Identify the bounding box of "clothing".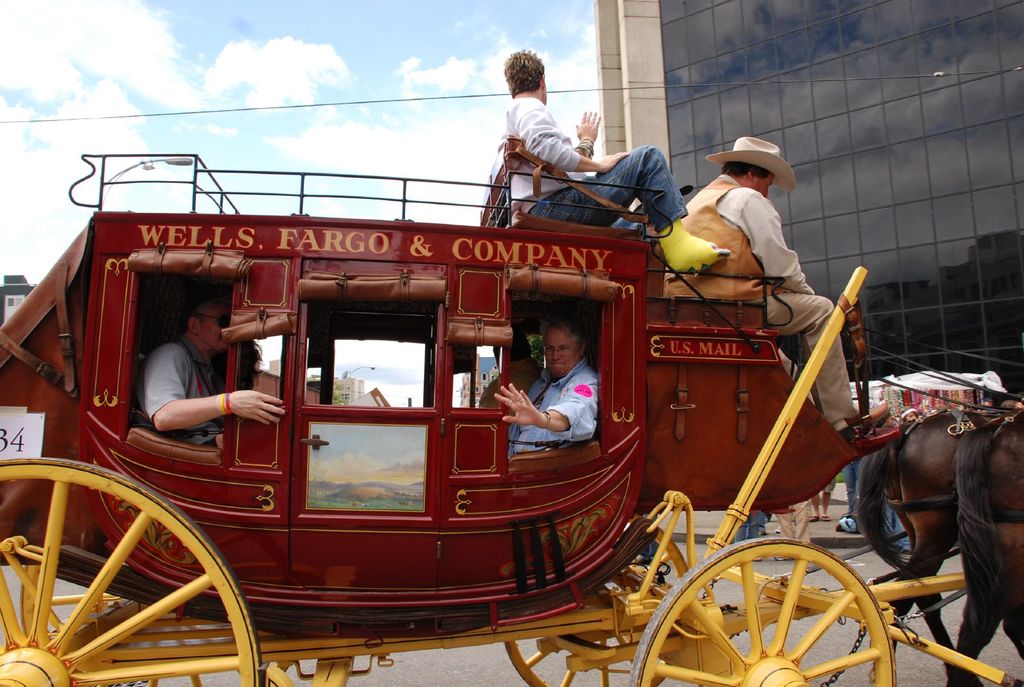
left=506, top=369, right=596, bottom=445.
